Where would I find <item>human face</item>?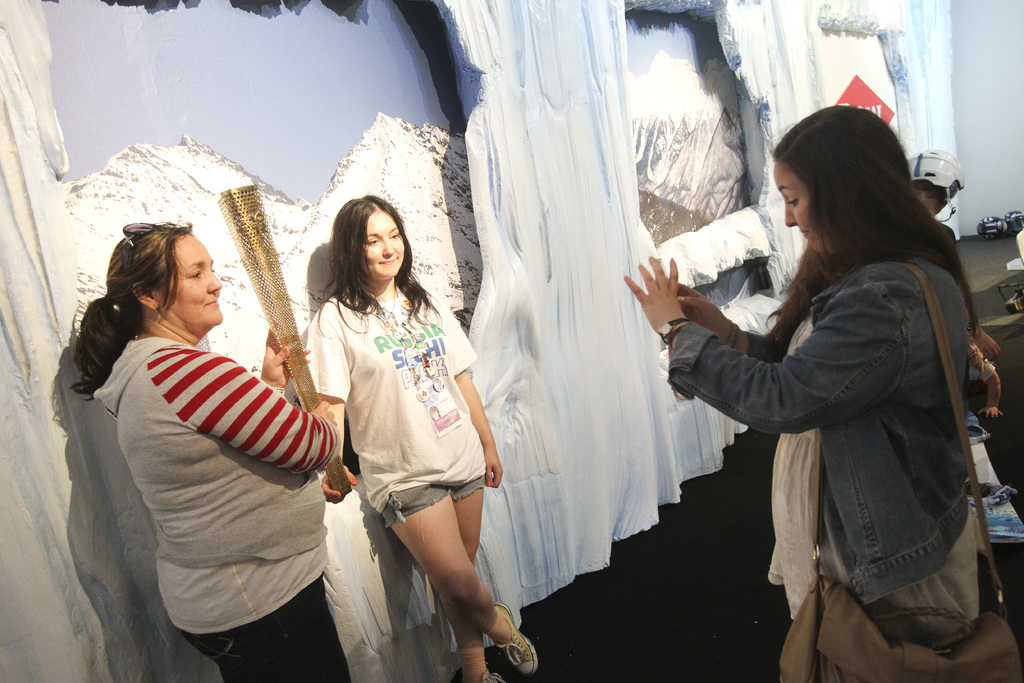
At select_region(774, 160, 830, 243).
